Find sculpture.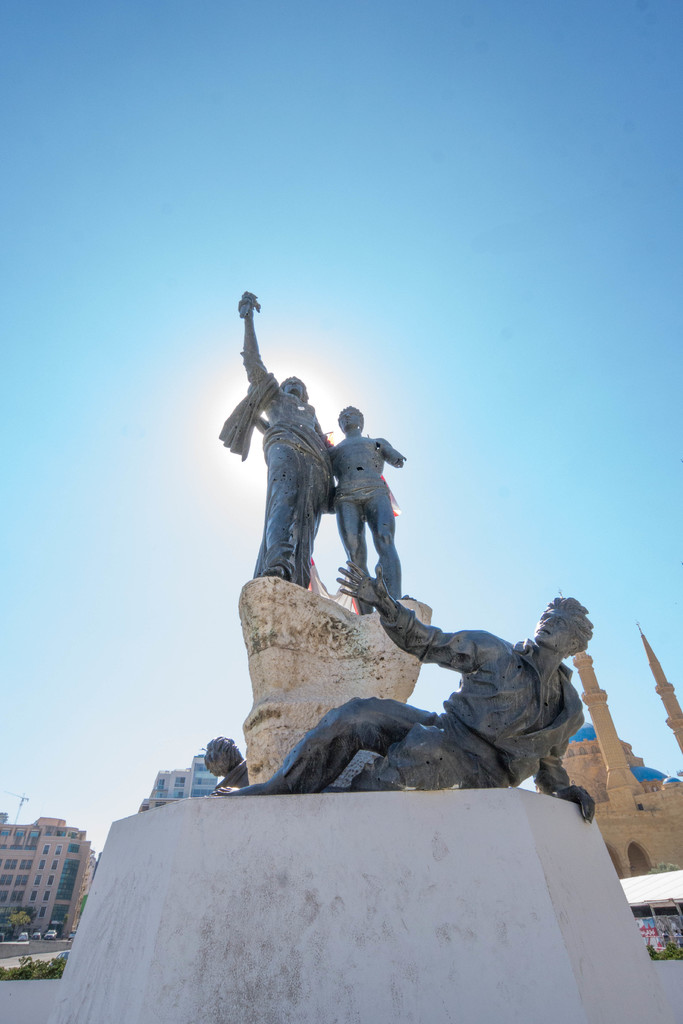
region(331, 402, 406, 614).
